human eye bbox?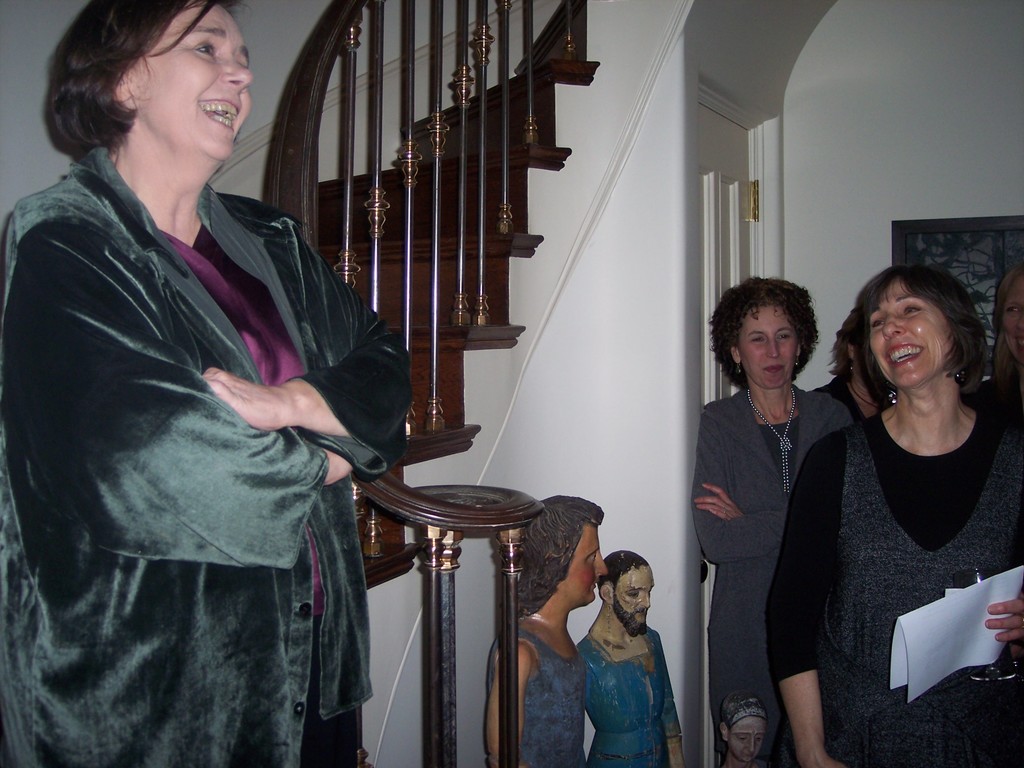
778:331:790:341
